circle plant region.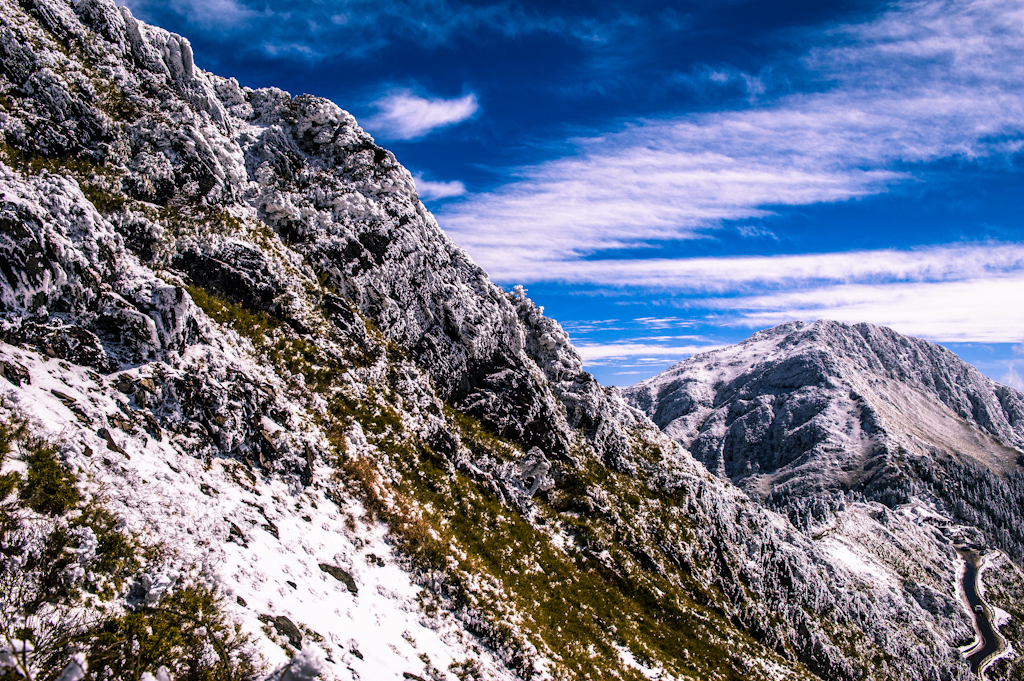
Region: bbox=[0, 572, 278, 680].
